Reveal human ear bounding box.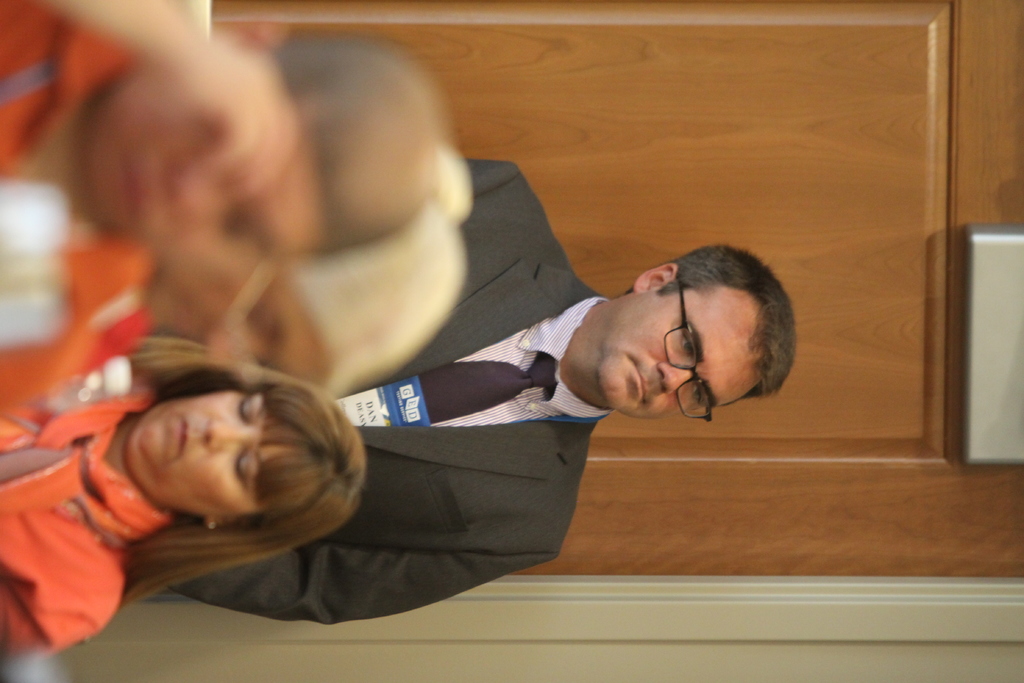
Revealed: rect(635, 263, 677, 293).
